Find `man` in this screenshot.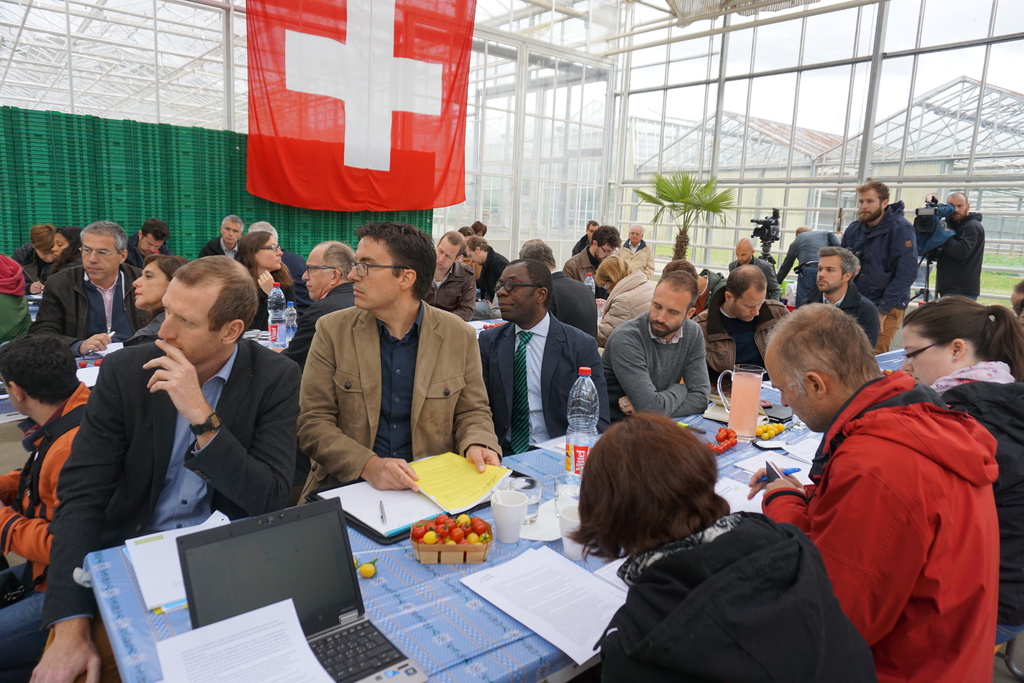
The bounding box for `man` is Rect(125, 211, 175, 268).
